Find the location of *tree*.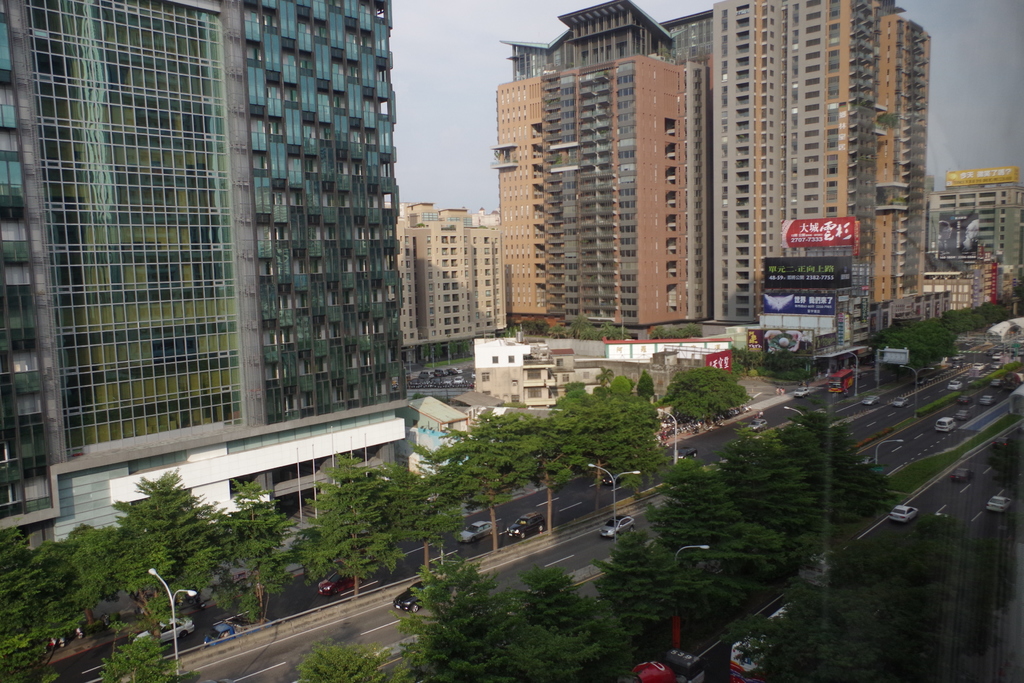
Location: locate(589, 519, 698, 667).
